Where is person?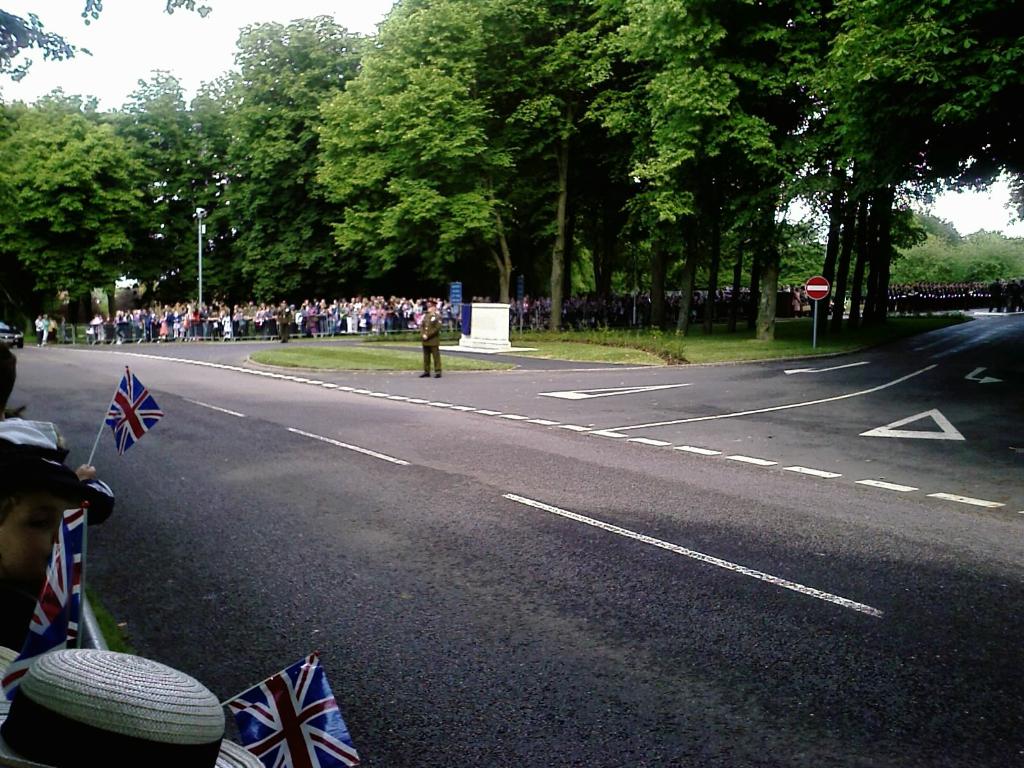
bbox=[31, 312, 44, 345].
